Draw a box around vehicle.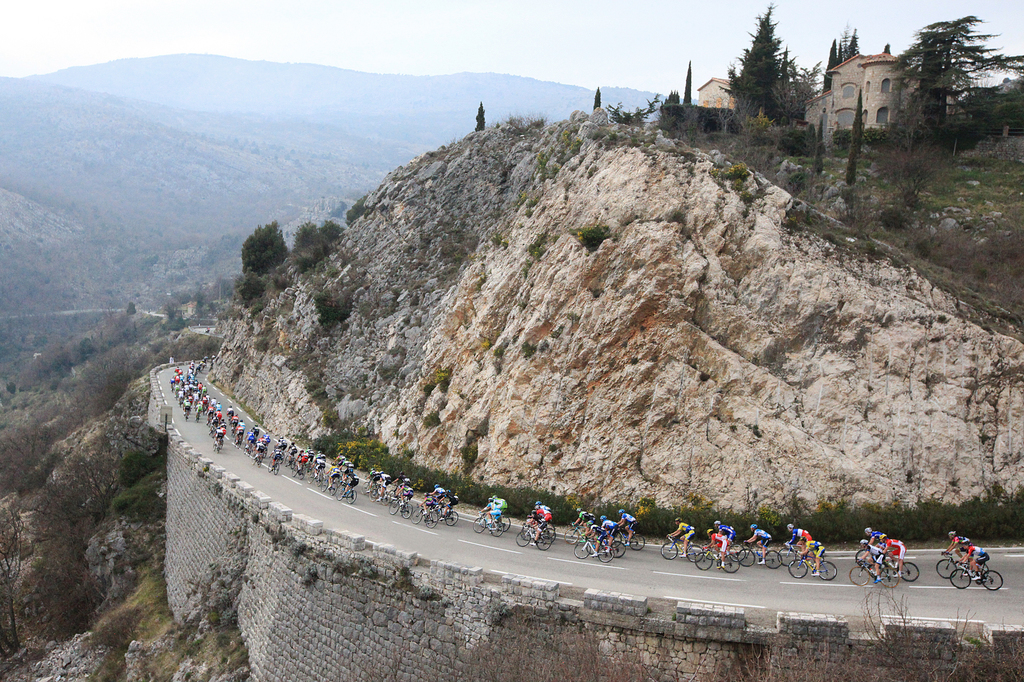
658, 538, 703, 562.
